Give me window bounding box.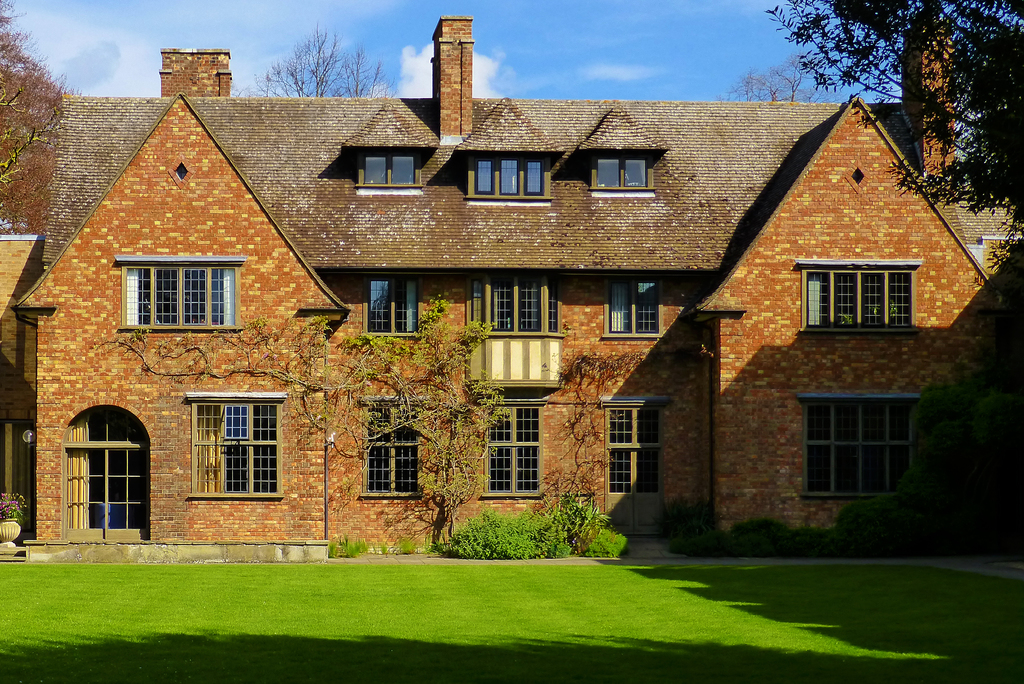
<box>128,251,236,328</box>.
